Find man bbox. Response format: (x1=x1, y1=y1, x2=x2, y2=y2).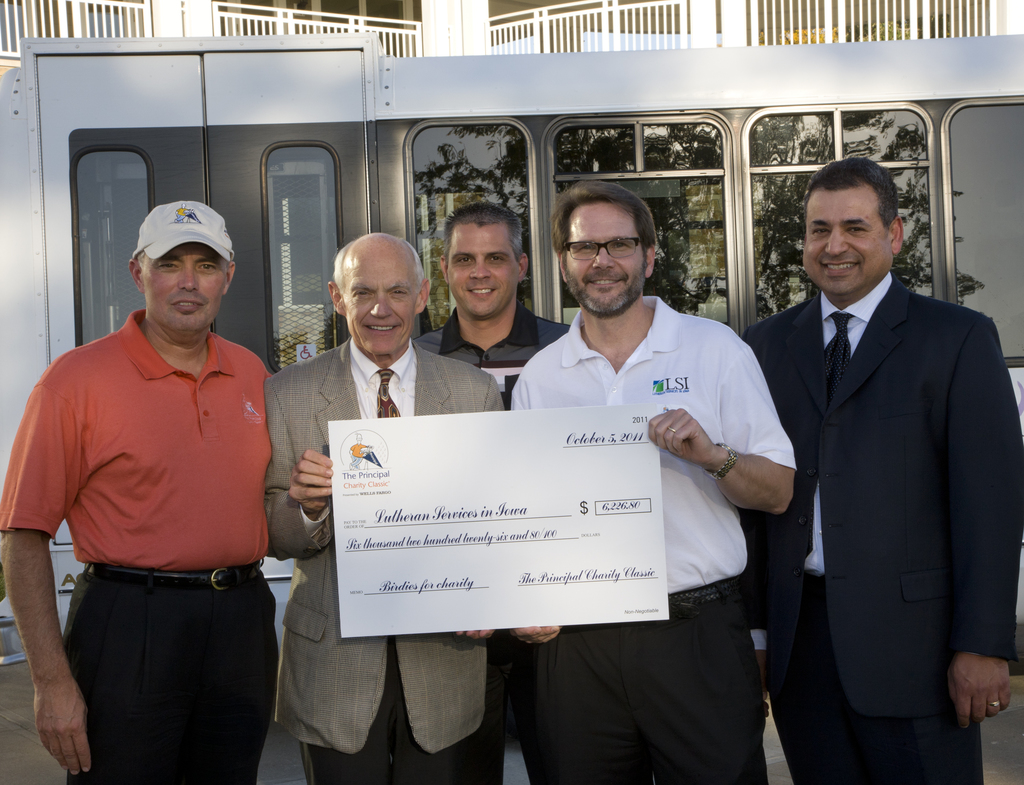
(x1=740, y1=158, x2=1023, y2=784).
